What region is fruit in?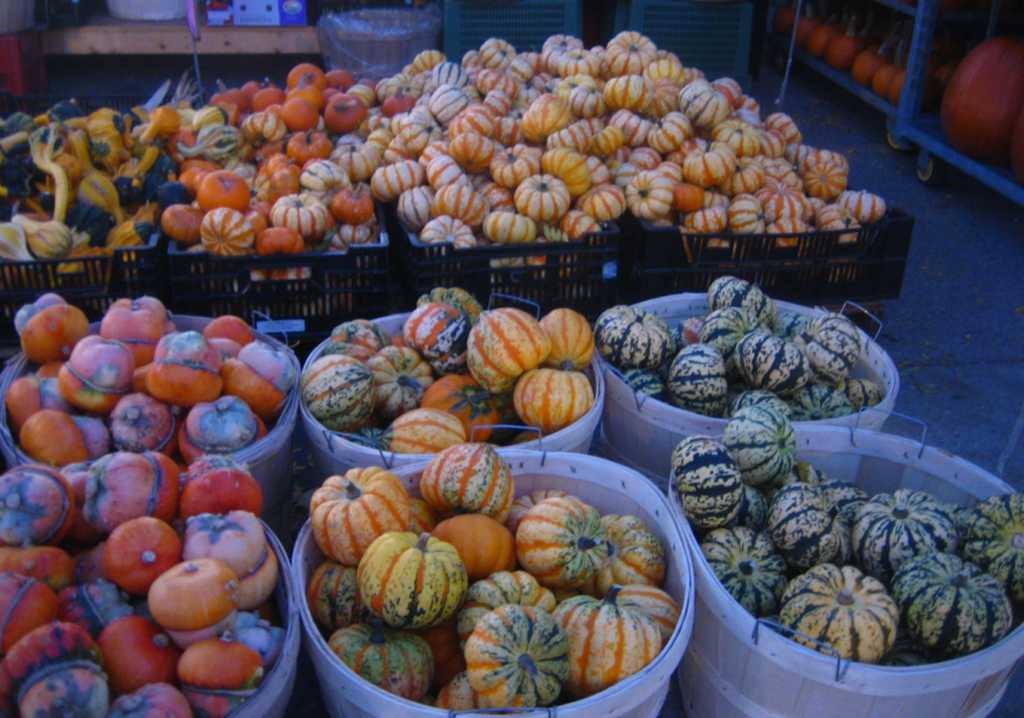
[x1=351, y1=546, x2=472, y2=646].
